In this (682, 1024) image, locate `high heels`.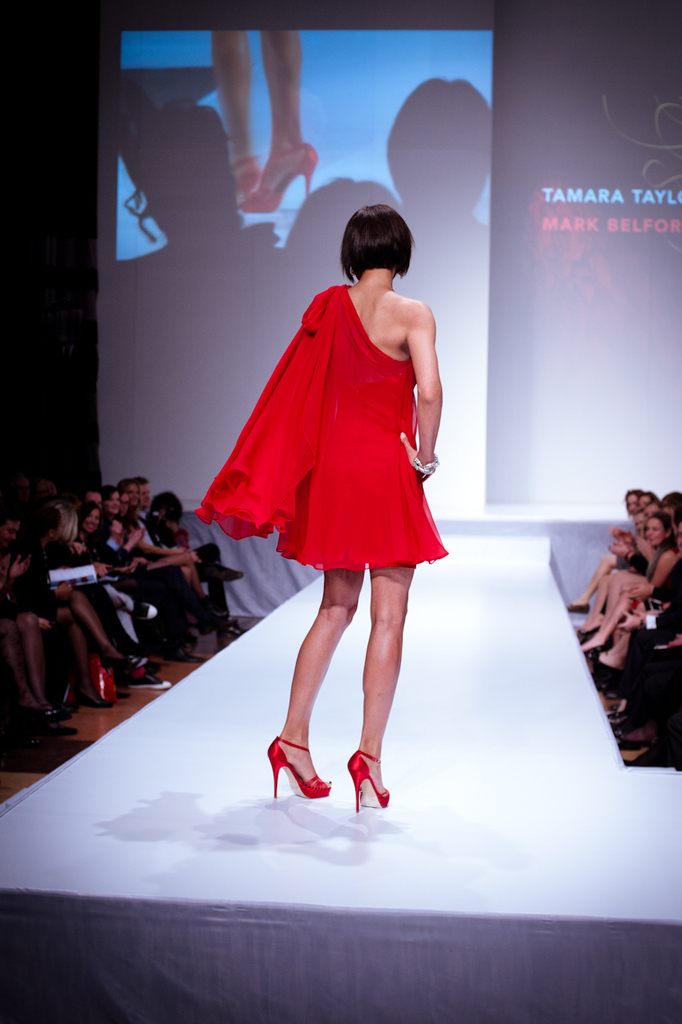
Bounding box: (260, 731, 333, 803).
